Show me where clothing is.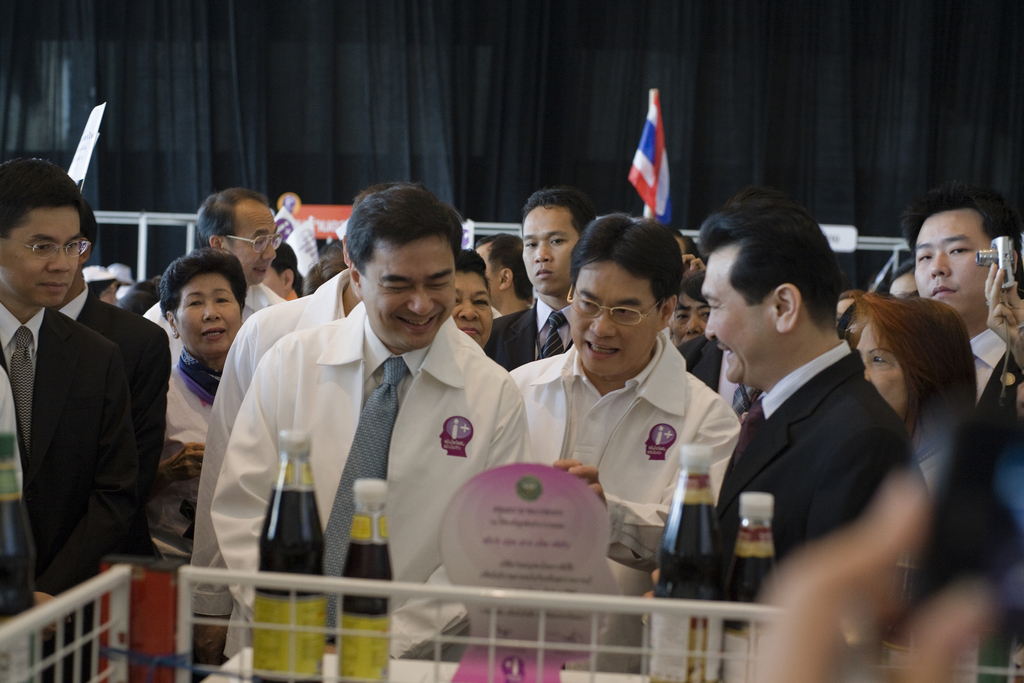
clothing is at bbox=[136, 278, 319, 372].
